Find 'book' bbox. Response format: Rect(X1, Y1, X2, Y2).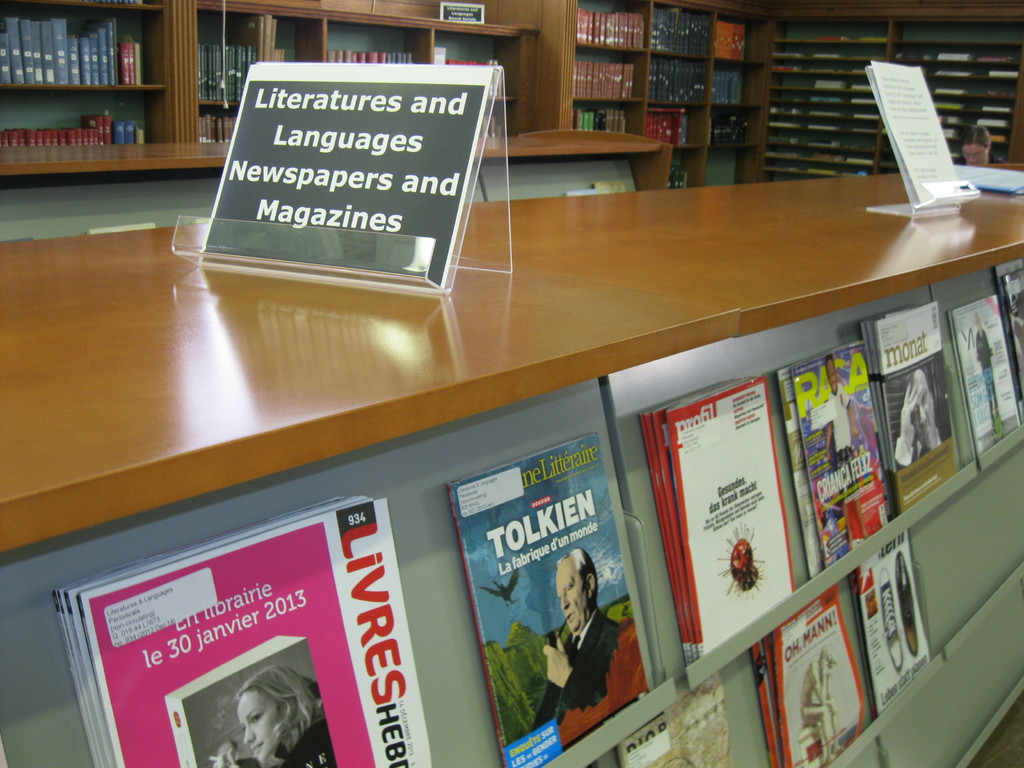
Rect(895, 58, 927, 61).
